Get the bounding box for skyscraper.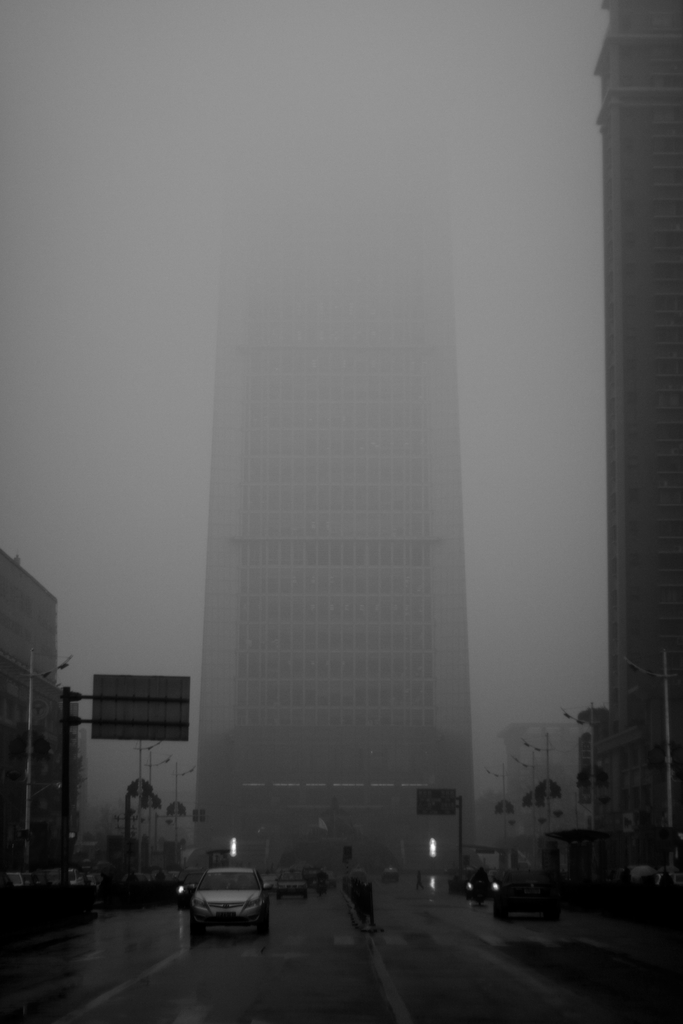
[597, 4, 681, 847].
